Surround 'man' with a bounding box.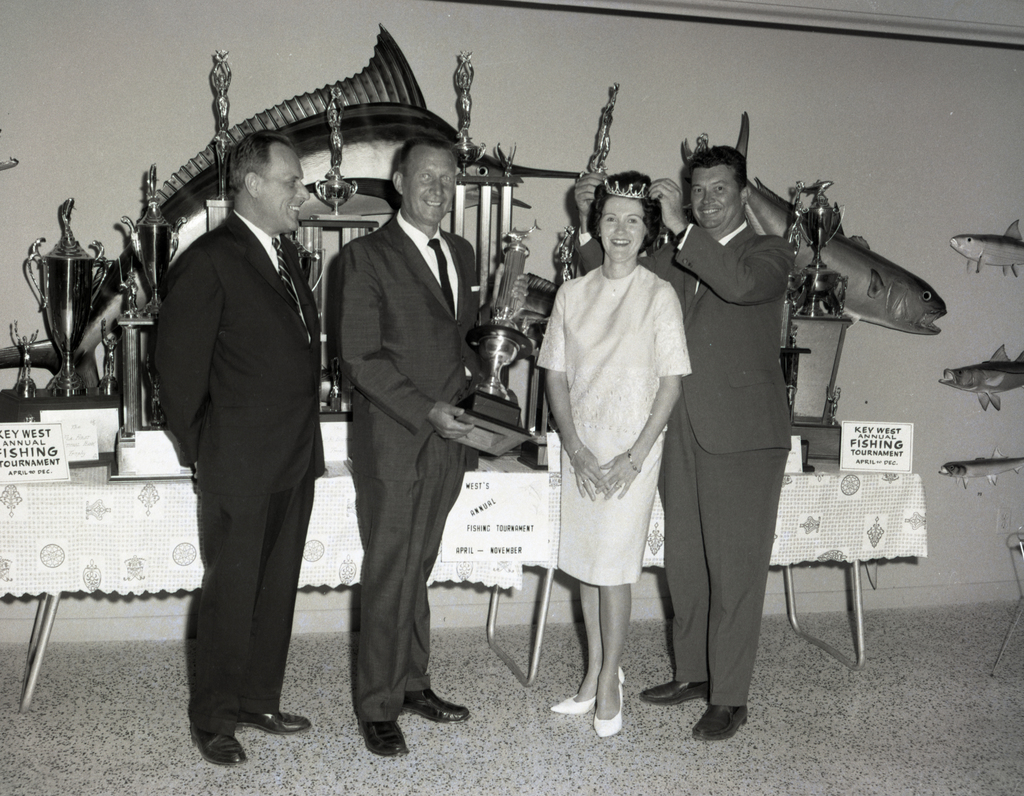
<bbox>320, 134, 502, 752</bbox>.
